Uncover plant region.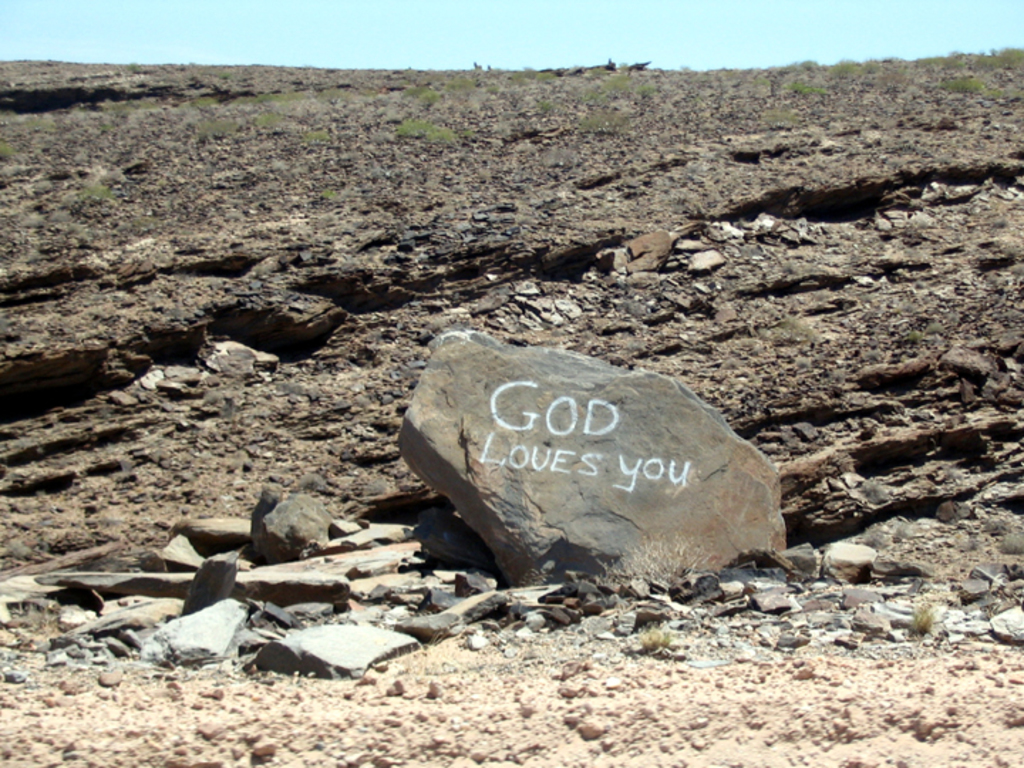
Uncovered: x1=791, y1=81, x2=832, y2=95.
